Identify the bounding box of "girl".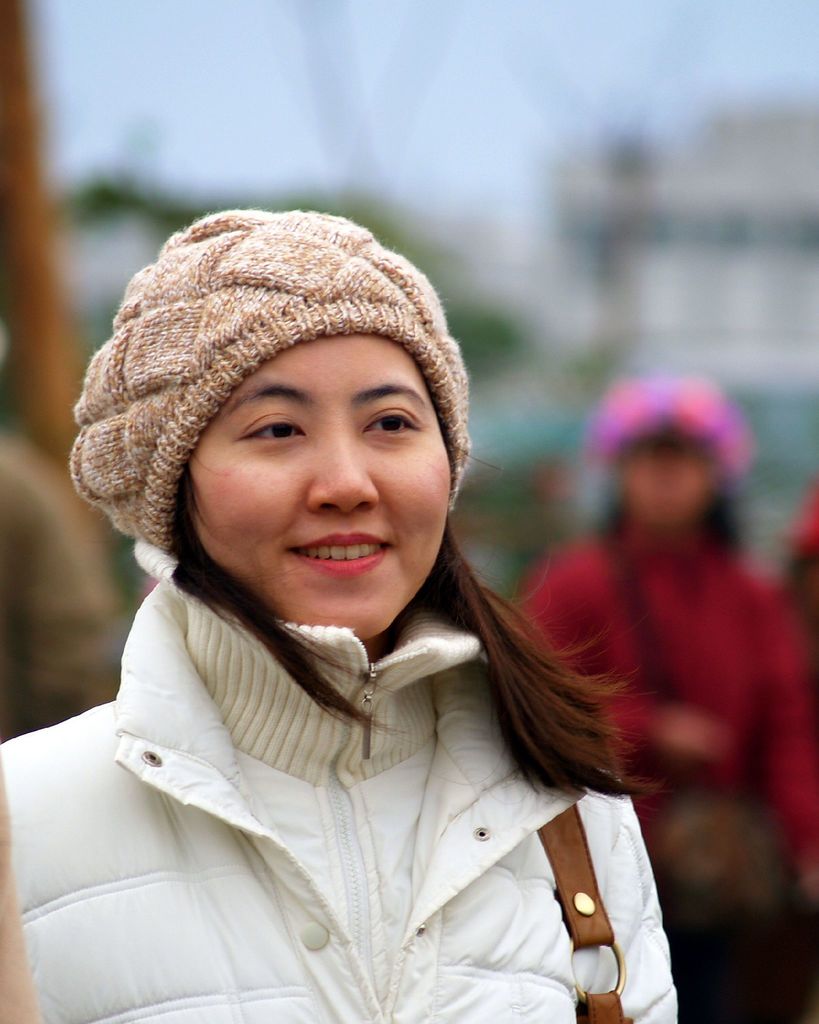
1:207:680:1023.
